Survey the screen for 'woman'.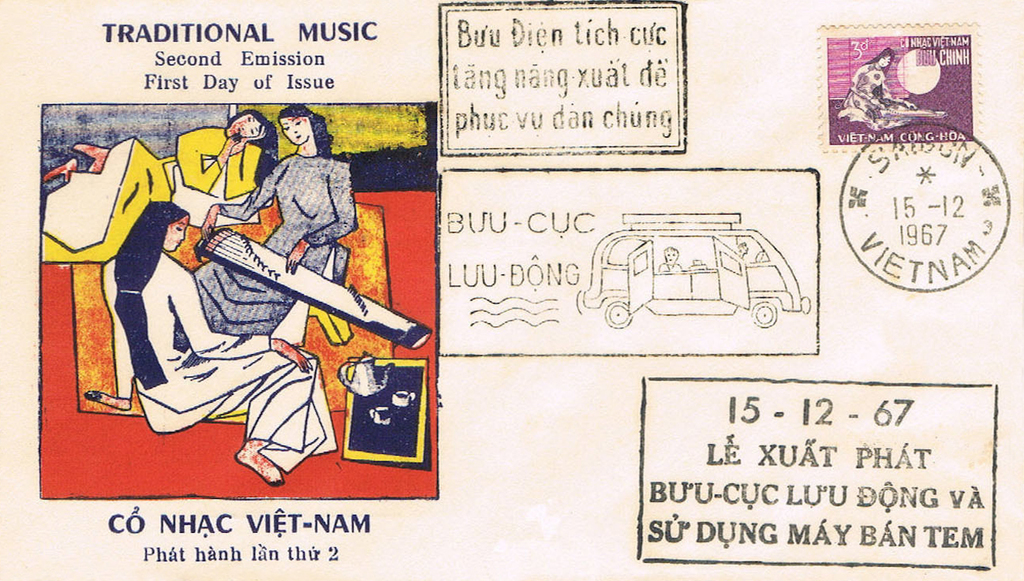
Survey found: detection(170, 106, 361, 330).
